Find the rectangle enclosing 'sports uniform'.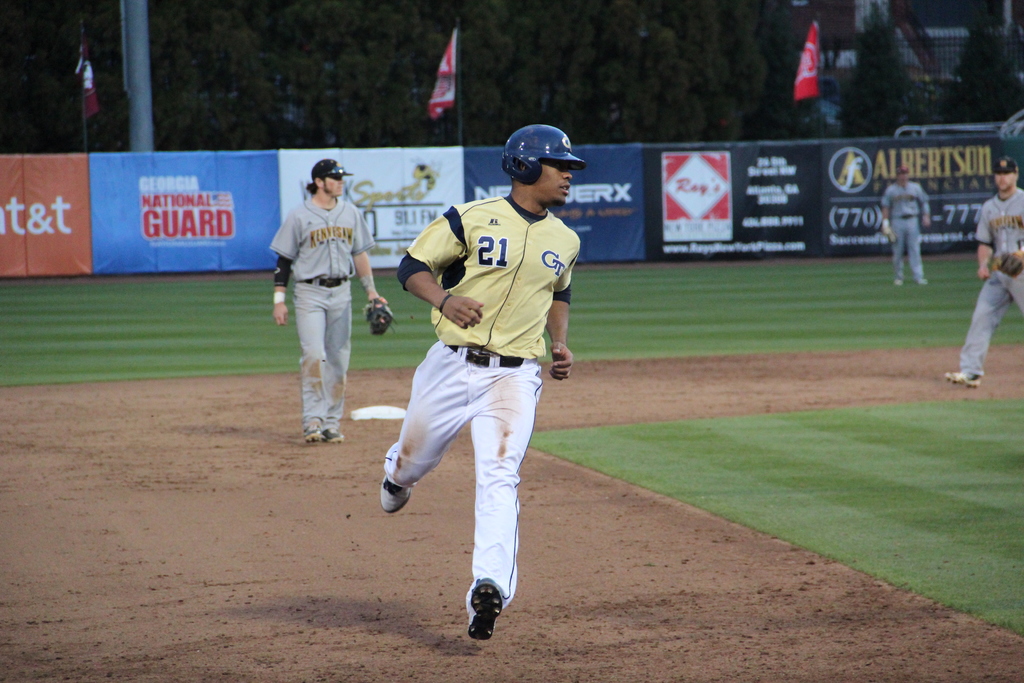
(left=370, top=124, right=583, bottom=646).
